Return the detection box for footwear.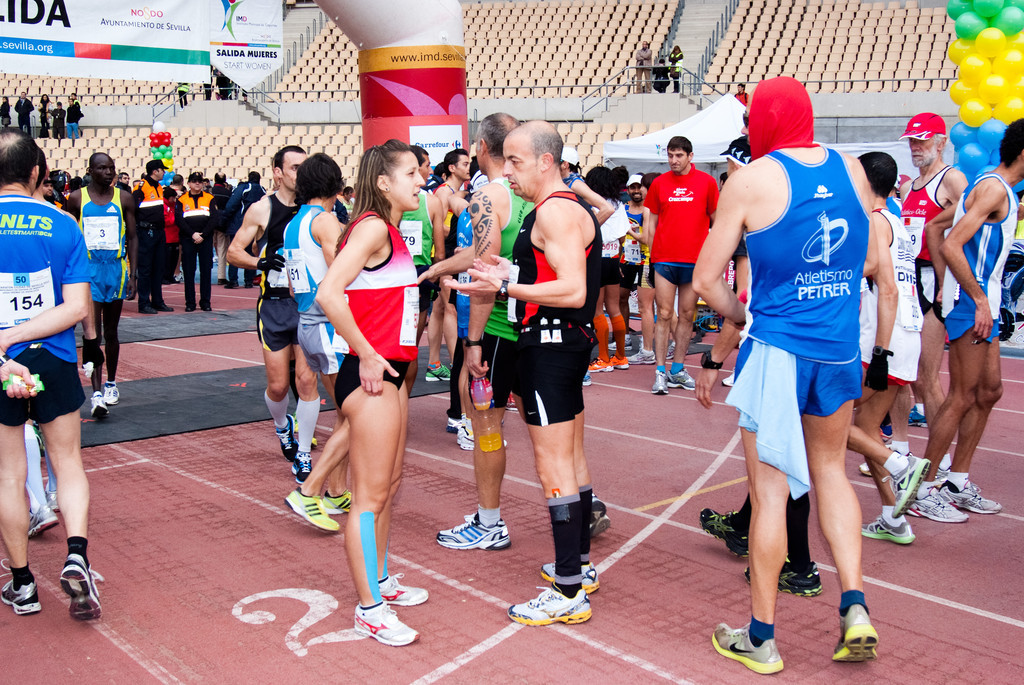
195, 295, 211, 315.
